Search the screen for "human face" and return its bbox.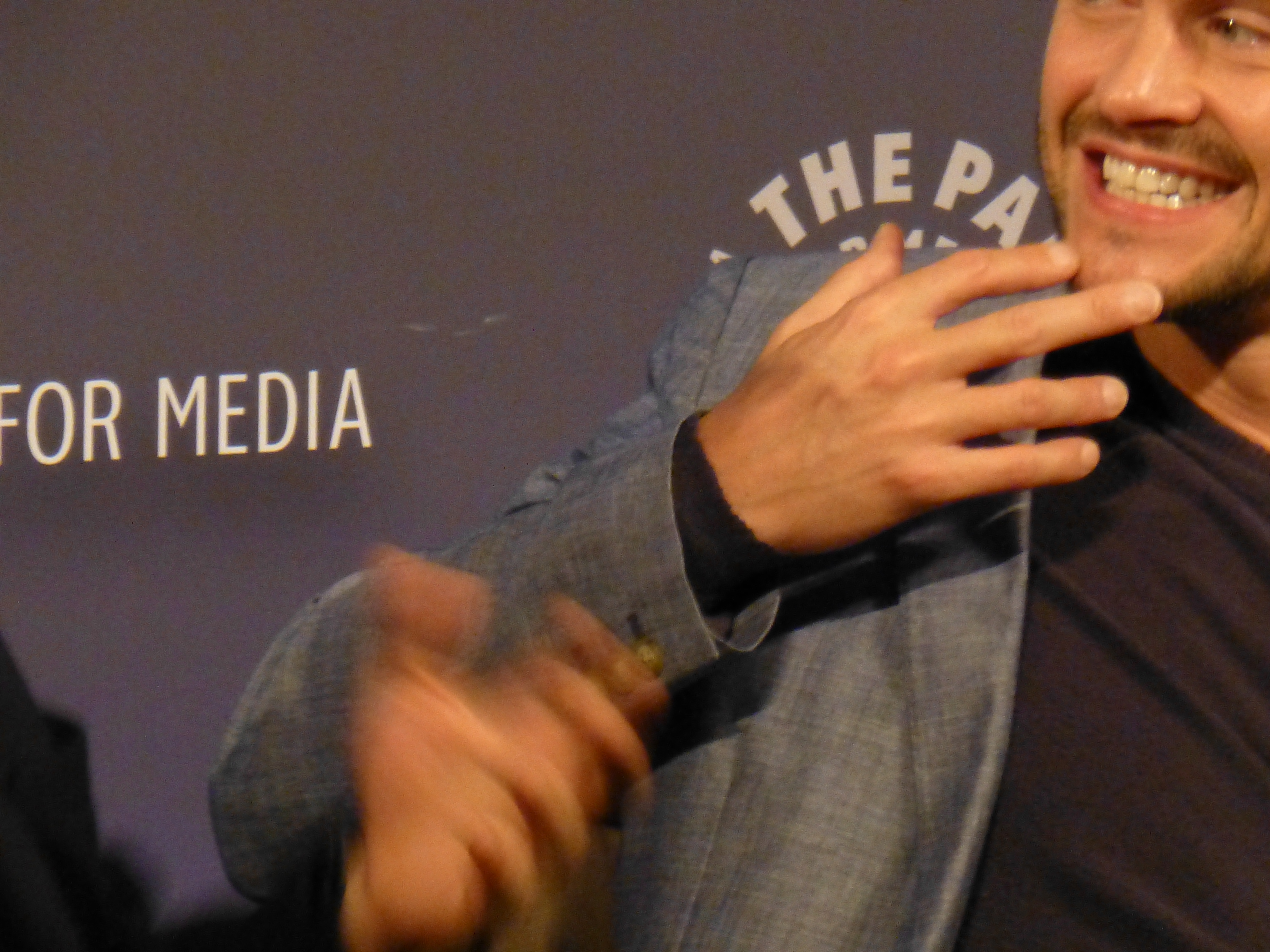
Found: region(304, 0, 373, 89).
